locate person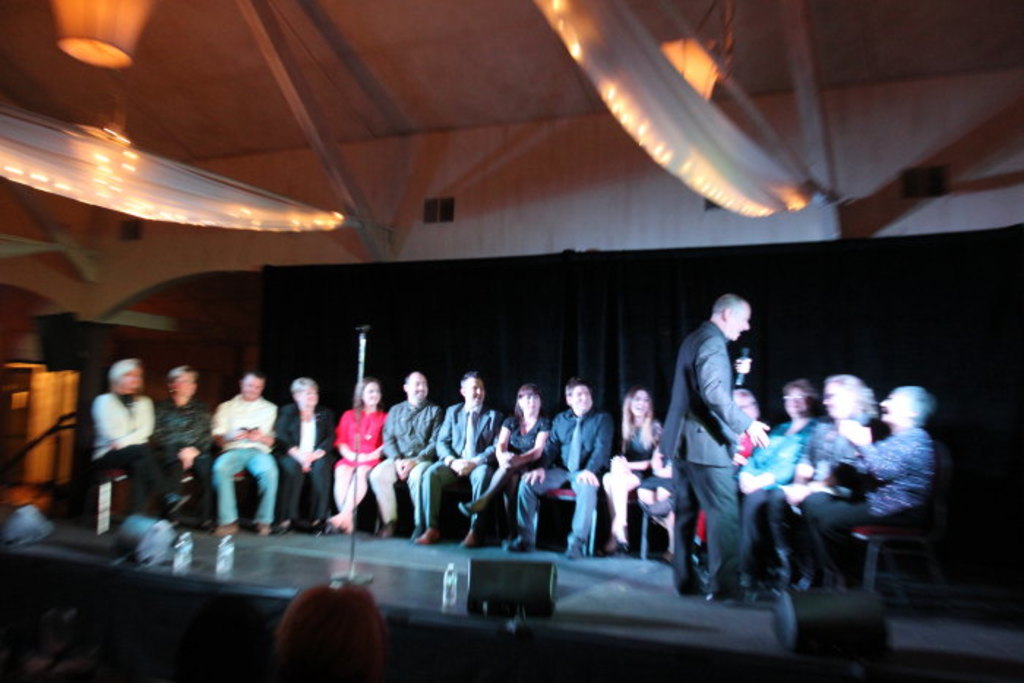
[459, 371, 541, 544]
